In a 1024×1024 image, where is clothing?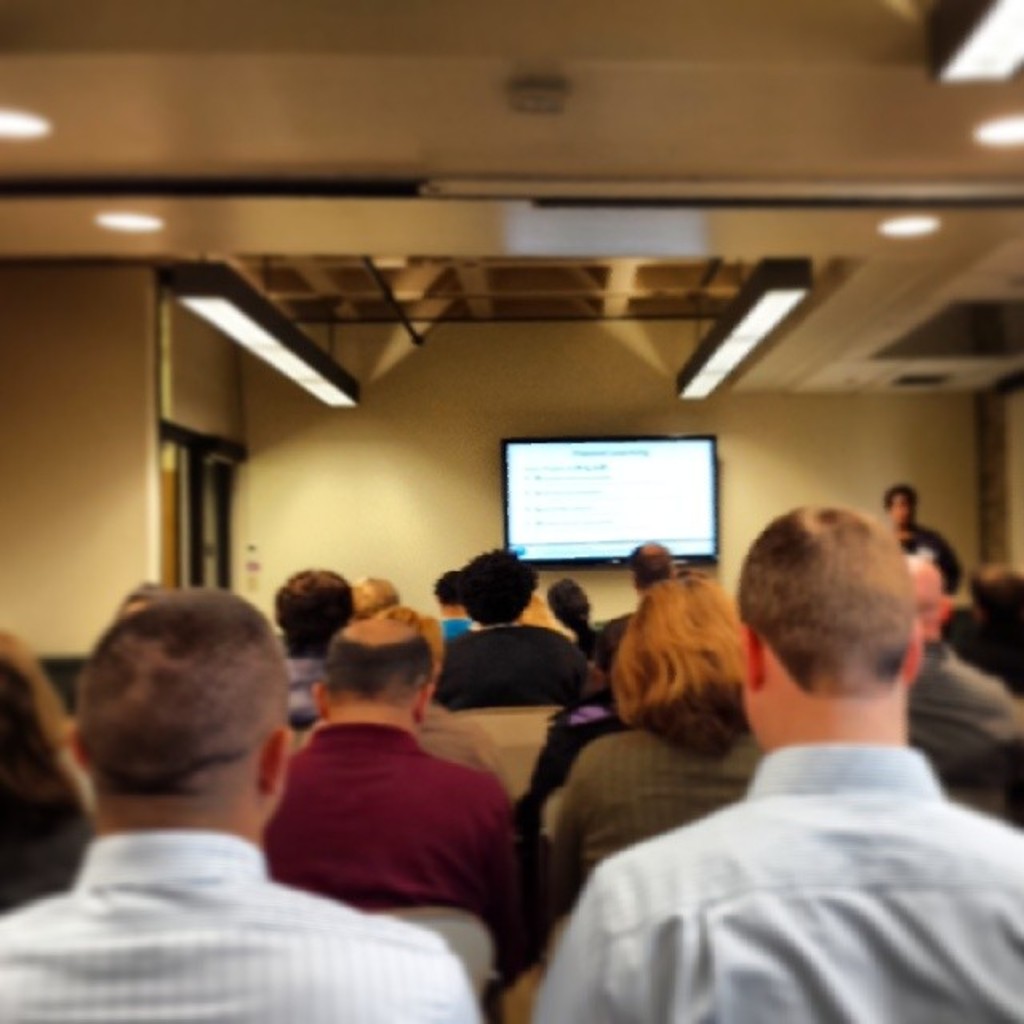
(x1=542, y1=717, x2=755, y2=910).
